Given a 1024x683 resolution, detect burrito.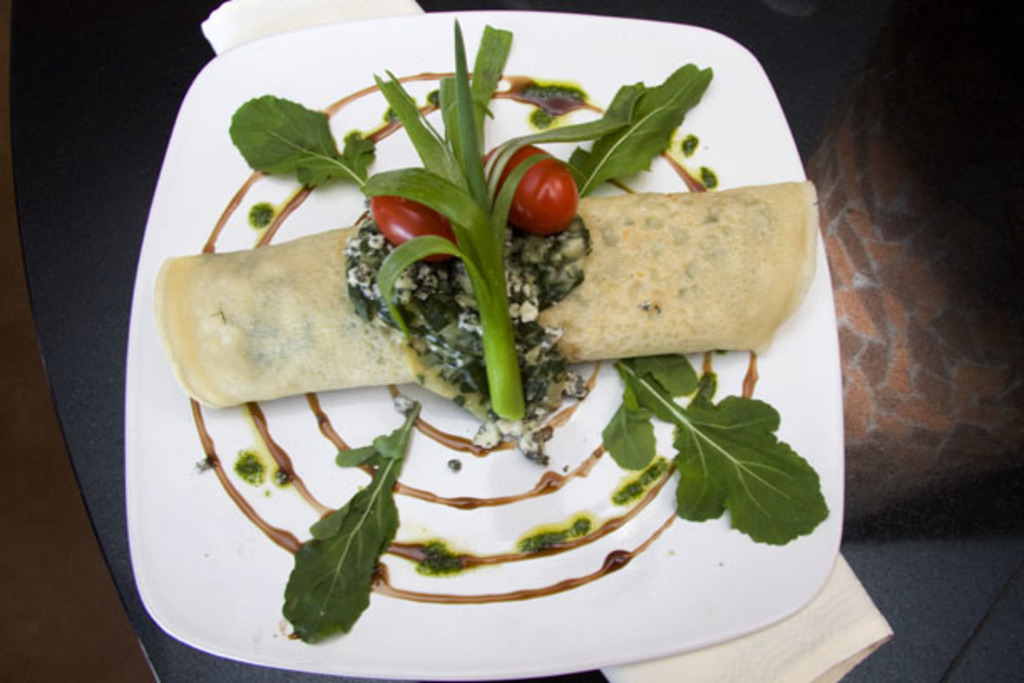
rect(151, 176, 817, 412).
